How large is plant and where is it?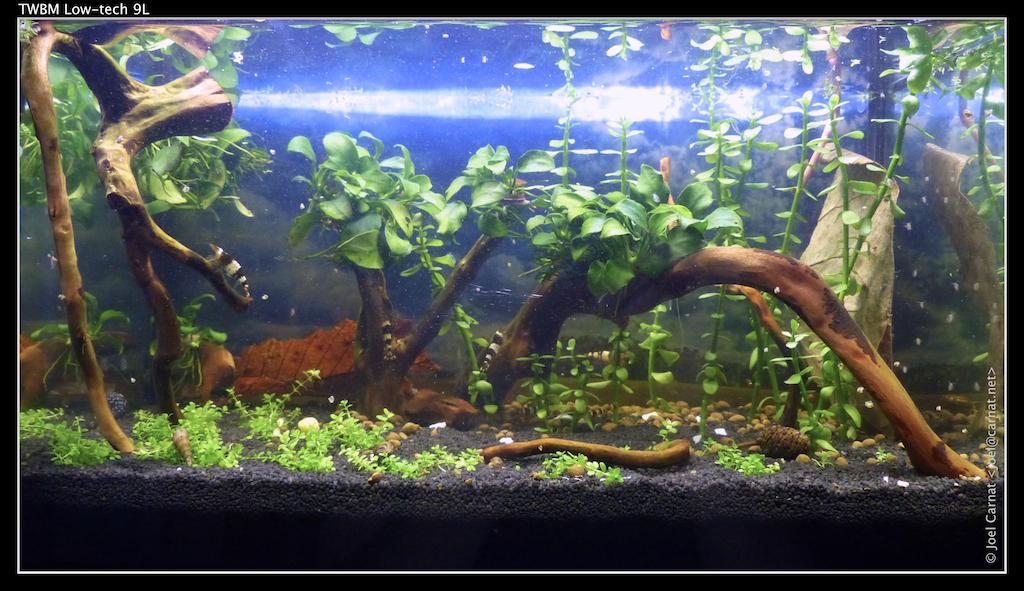
Bounding box: {"x1": 698, "y1": 282, "x2": 748, "y2": 443}.
